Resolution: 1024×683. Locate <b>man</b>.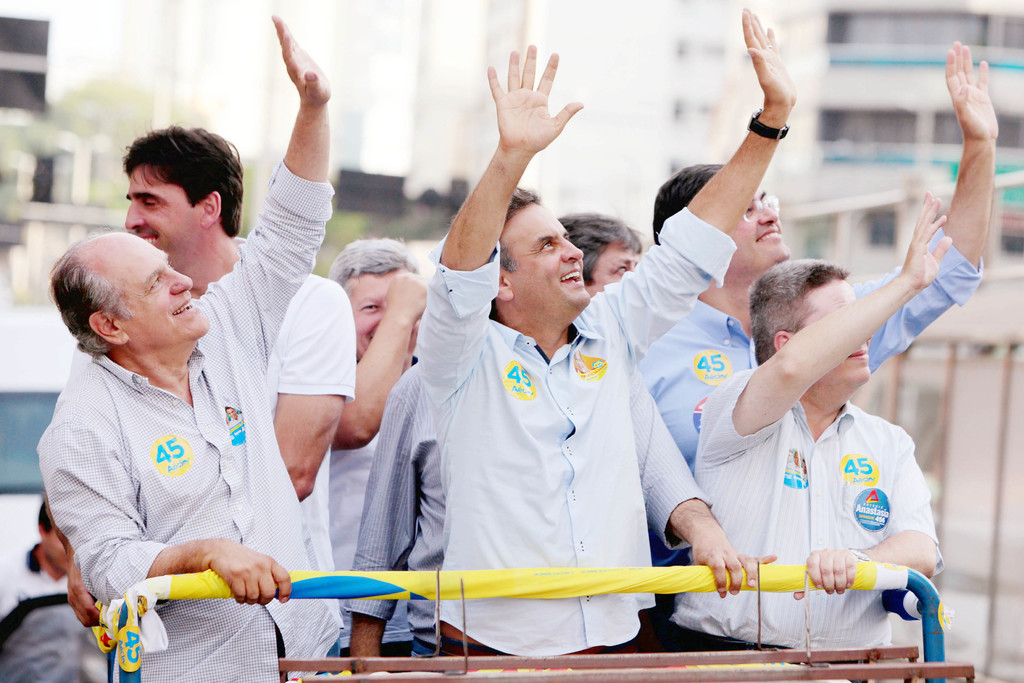
locate(617, 35, 1011, 643).
